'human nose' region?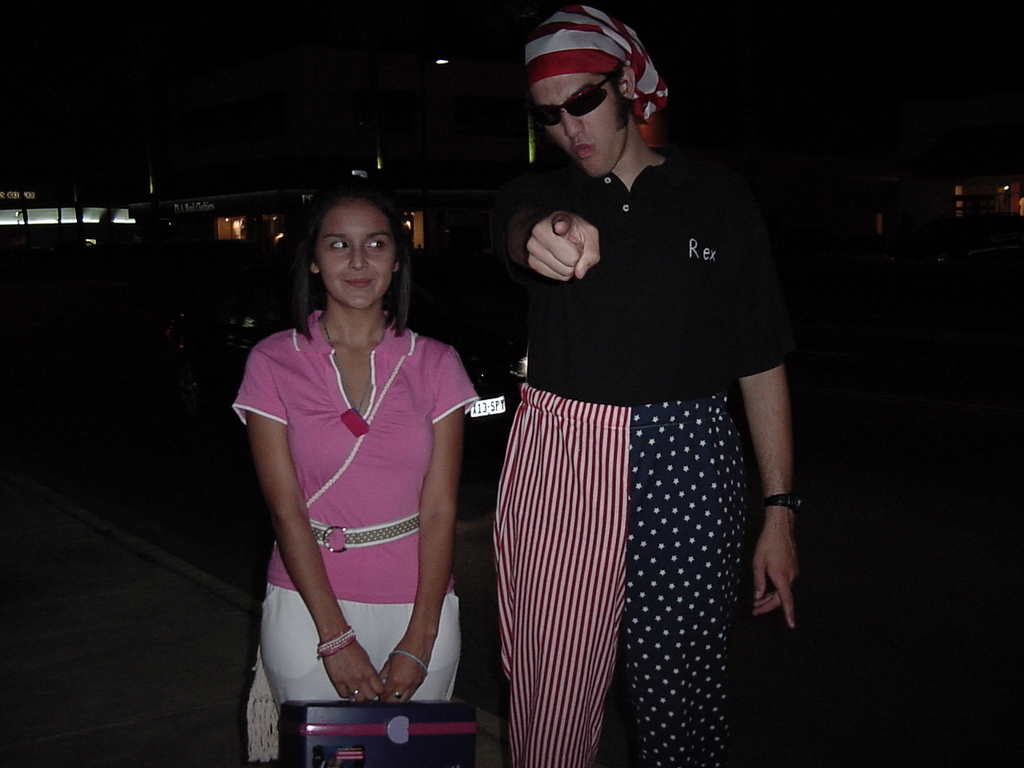
563, 111, 584, 136
